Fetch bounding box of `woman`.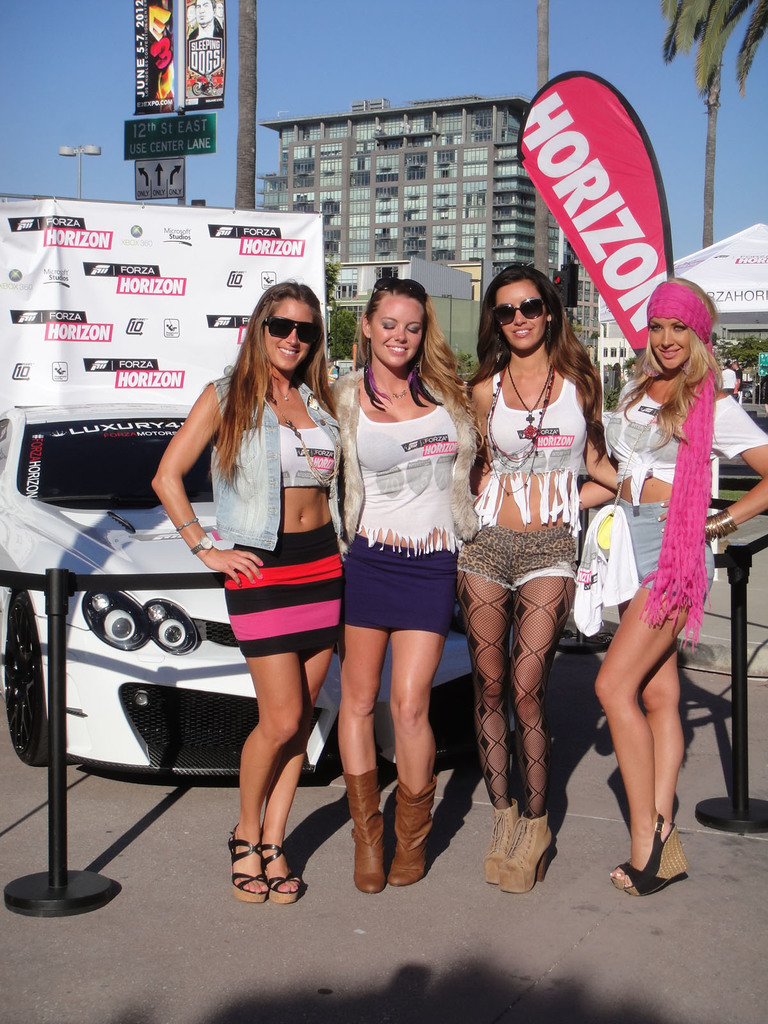
Bbox: {"left": 324, "top": 278, "right": 477, "bottom": 892}.
